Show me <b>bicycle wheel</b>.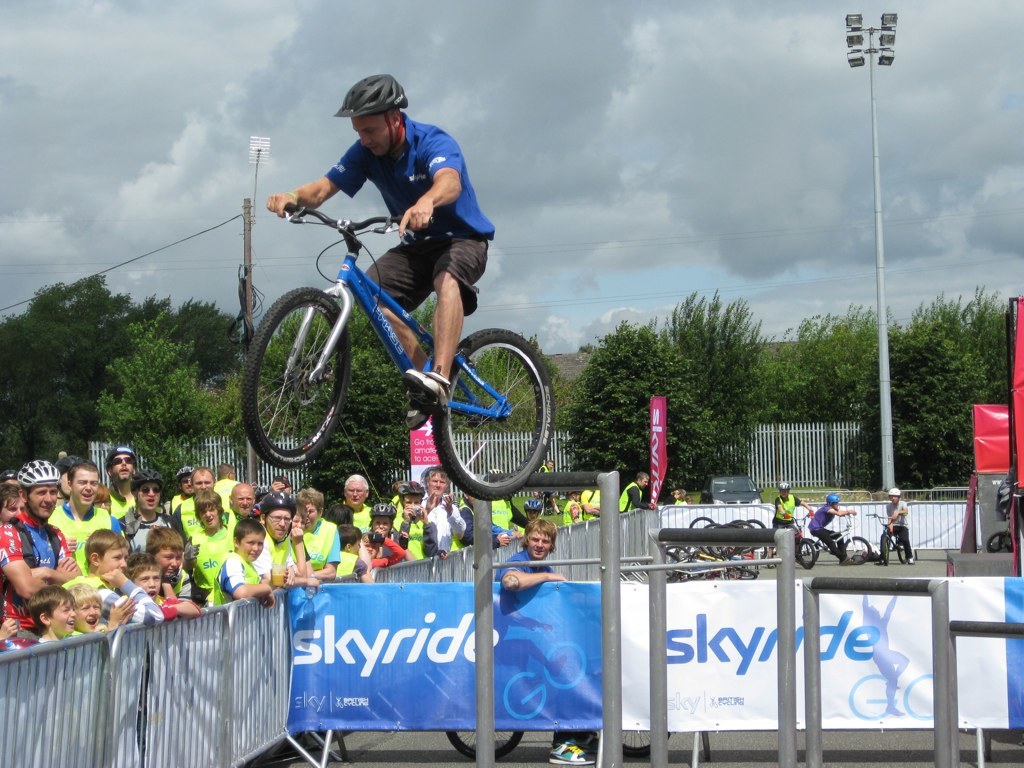
<b>bicycle wheel</b> is here: bbox=(598, 730, 674, 756).
